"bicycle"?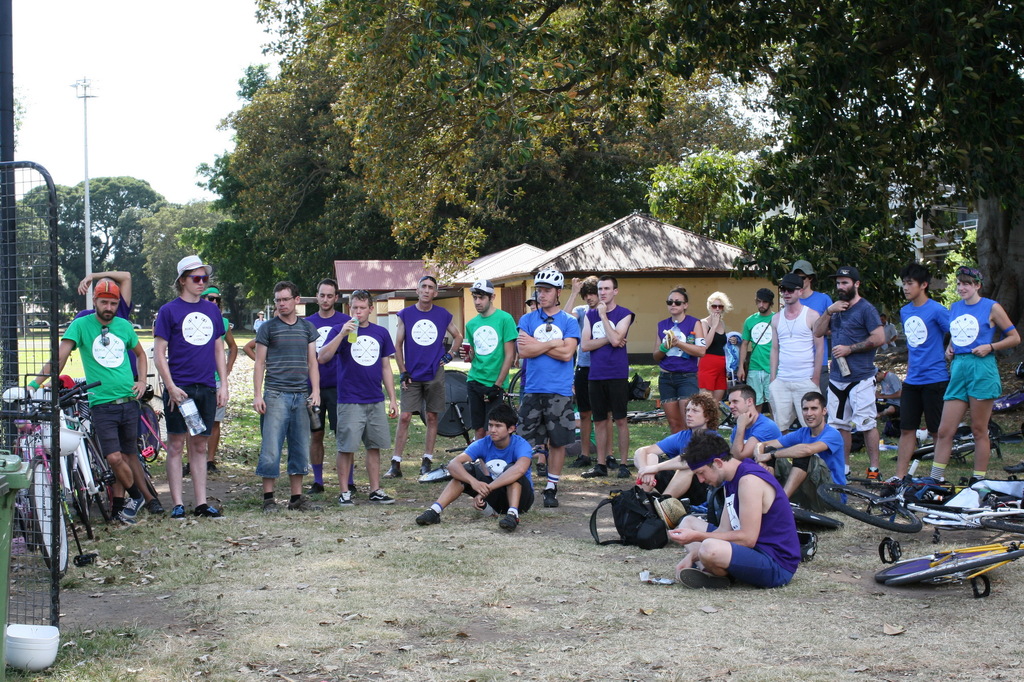
bbox=(817, 472, 1023, 535)
